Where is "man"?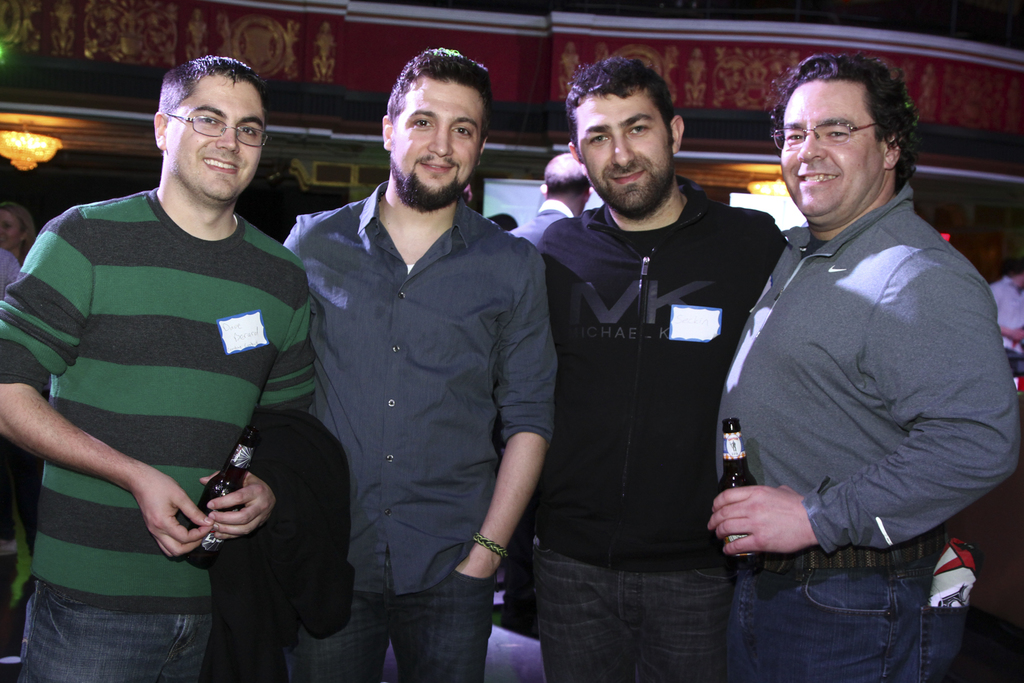
detection(706, 53, 1023, 682).
